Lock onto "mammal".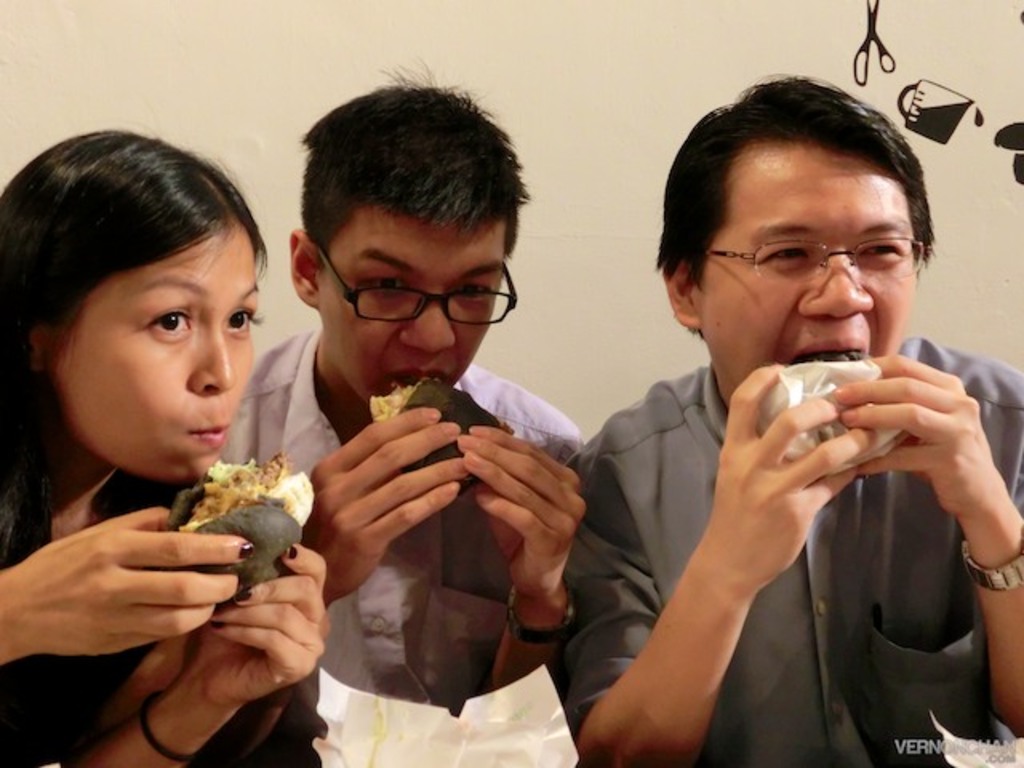
Locked: 0, 125, 333, 766.
